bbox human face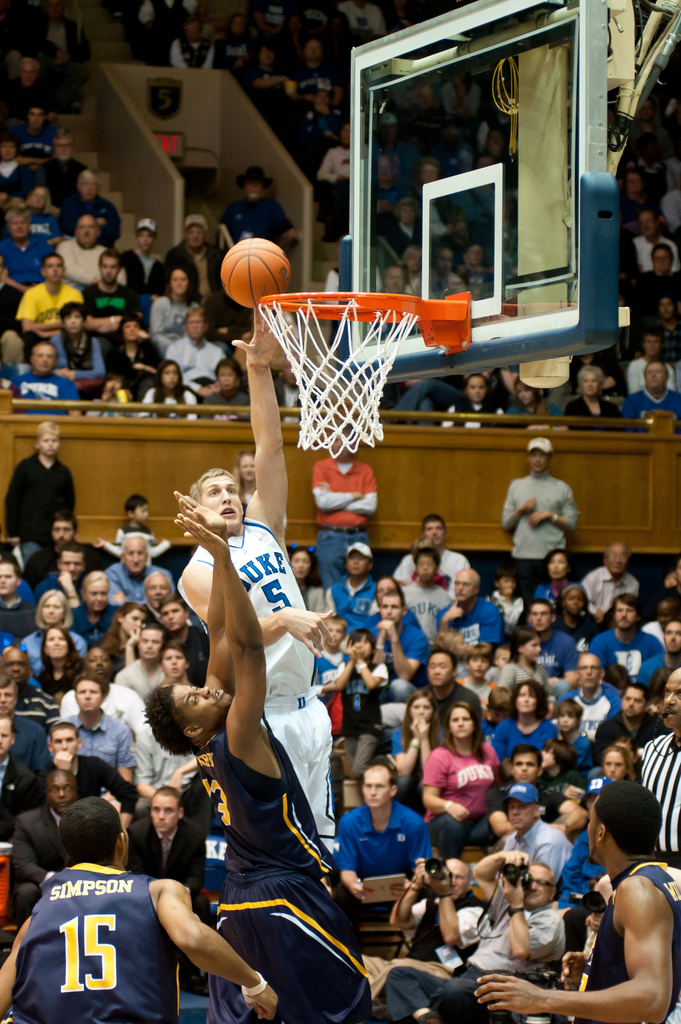
(left=444, top=860, right=471, bottom=900)
